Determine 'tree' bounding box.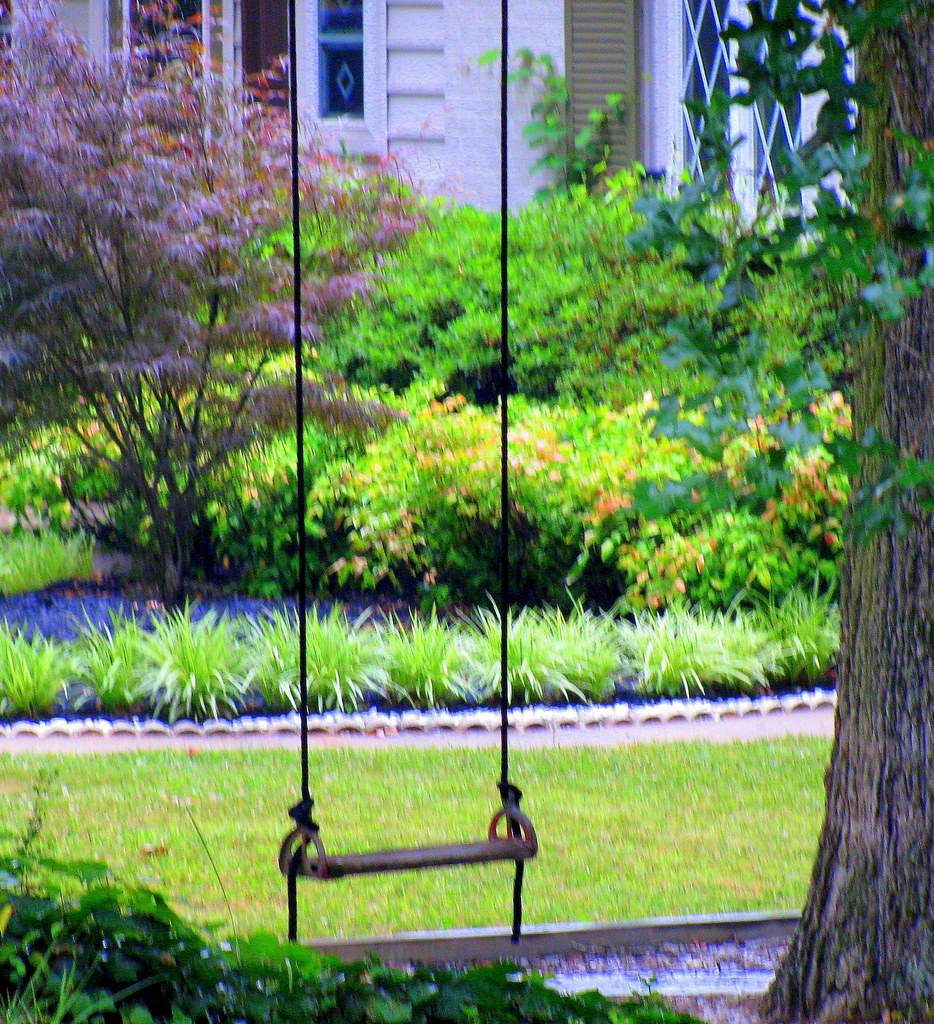
Determined: 288 37 689 637.
